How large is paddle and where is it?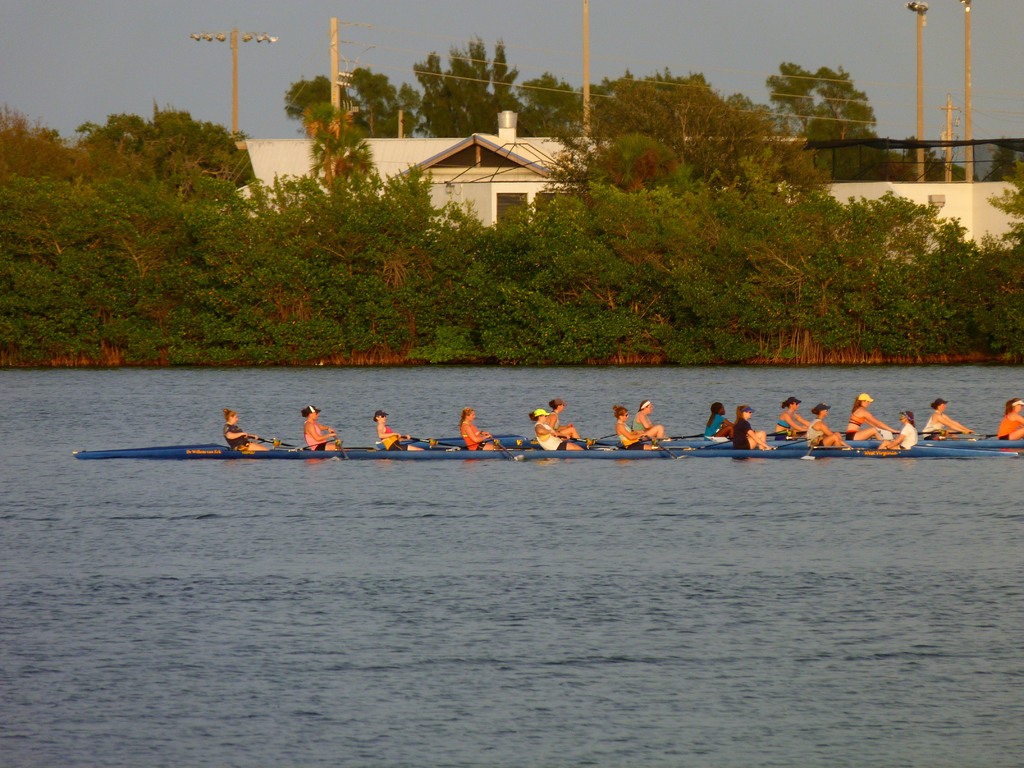
Bounding box: [912,425,959,441].
